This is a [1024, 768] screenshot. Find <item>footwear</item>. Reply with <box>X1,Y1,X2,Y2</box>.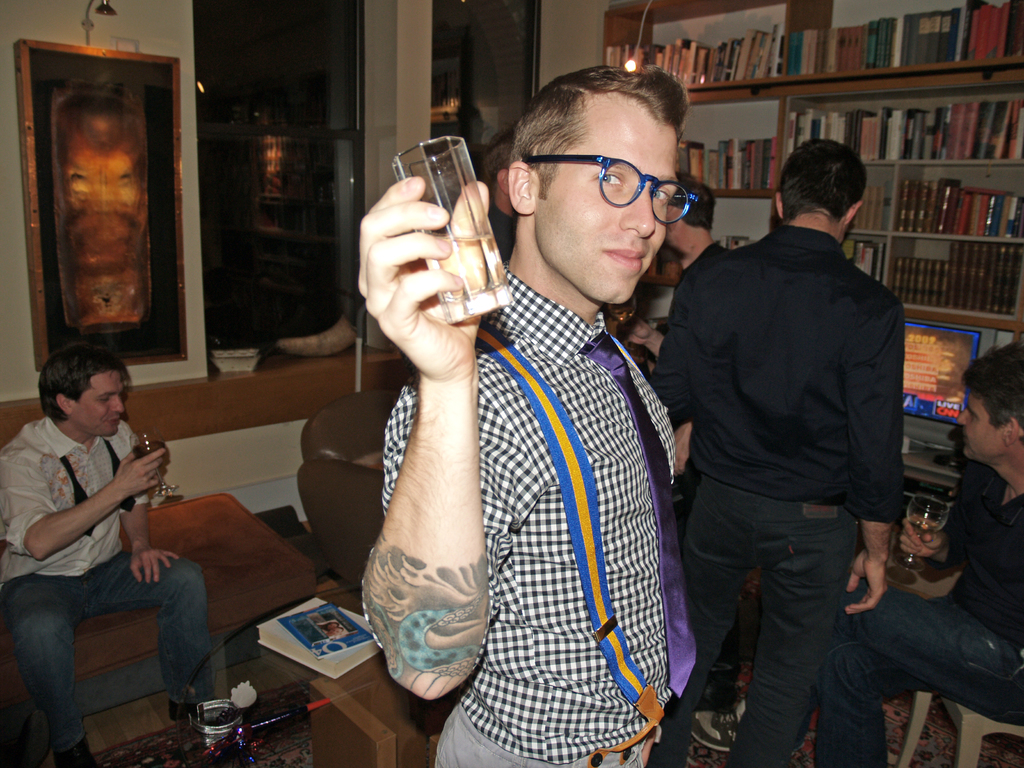
<box>692,710,736,751</box>.
